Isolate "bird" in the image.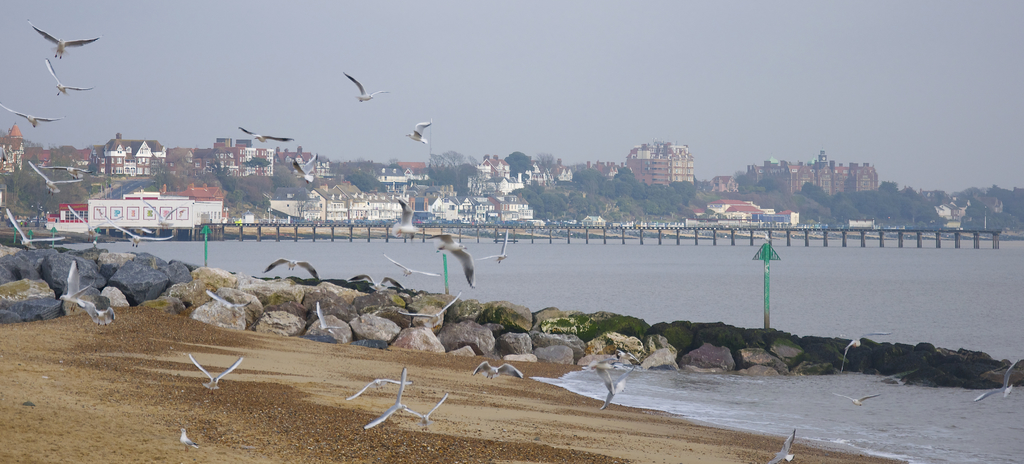
Isolated region: 381 253 448 277.
